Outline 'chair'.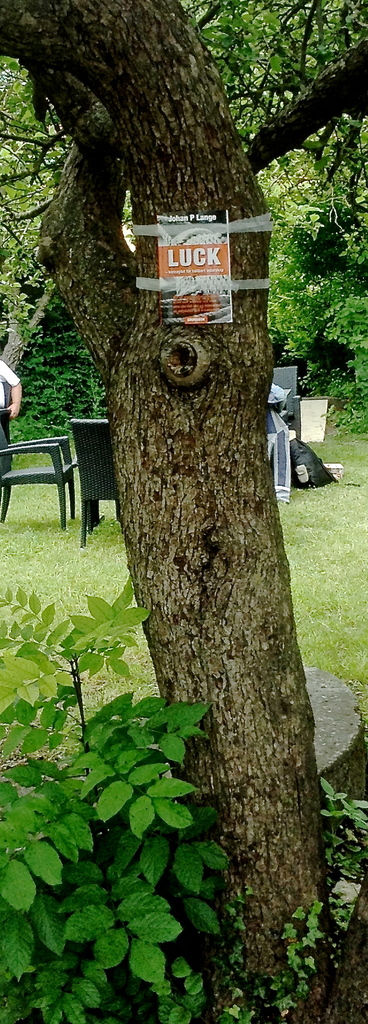
Outline: crop(68, 417, 126, 541).
